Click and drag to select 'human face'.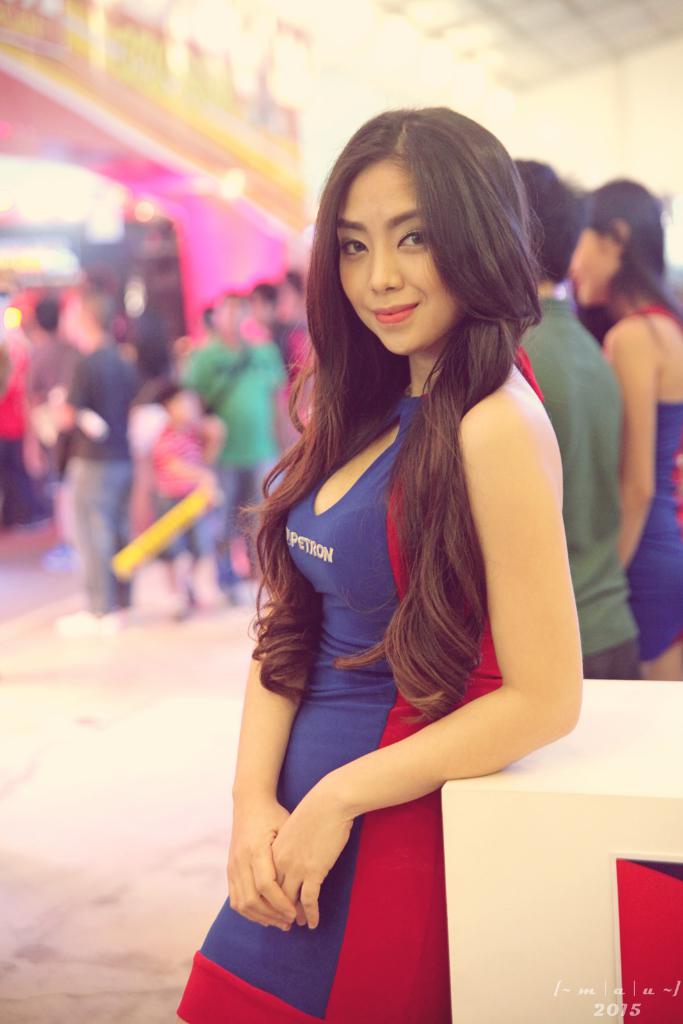
Selection: 339, 154, 469, 351.
